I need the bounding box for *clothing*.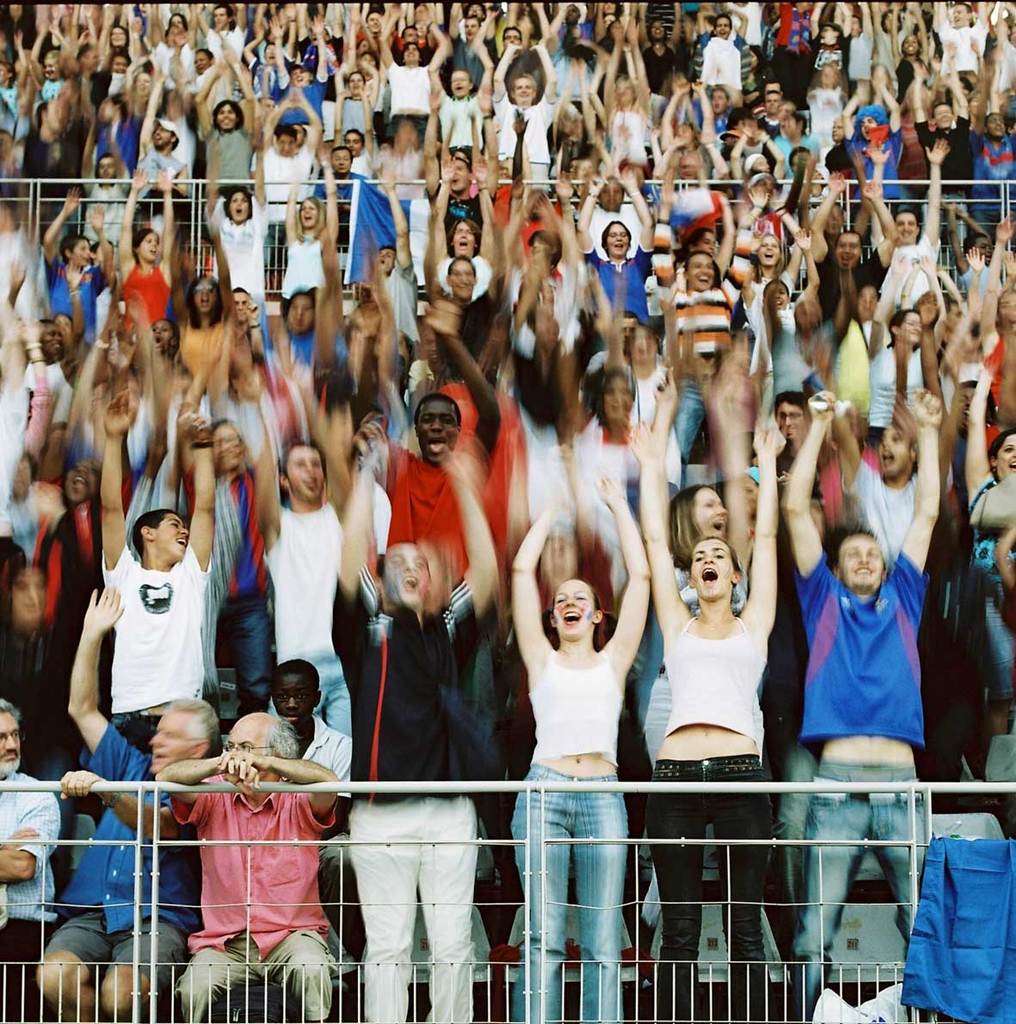
Here it is: bbox(657, 218, 760, 457).
